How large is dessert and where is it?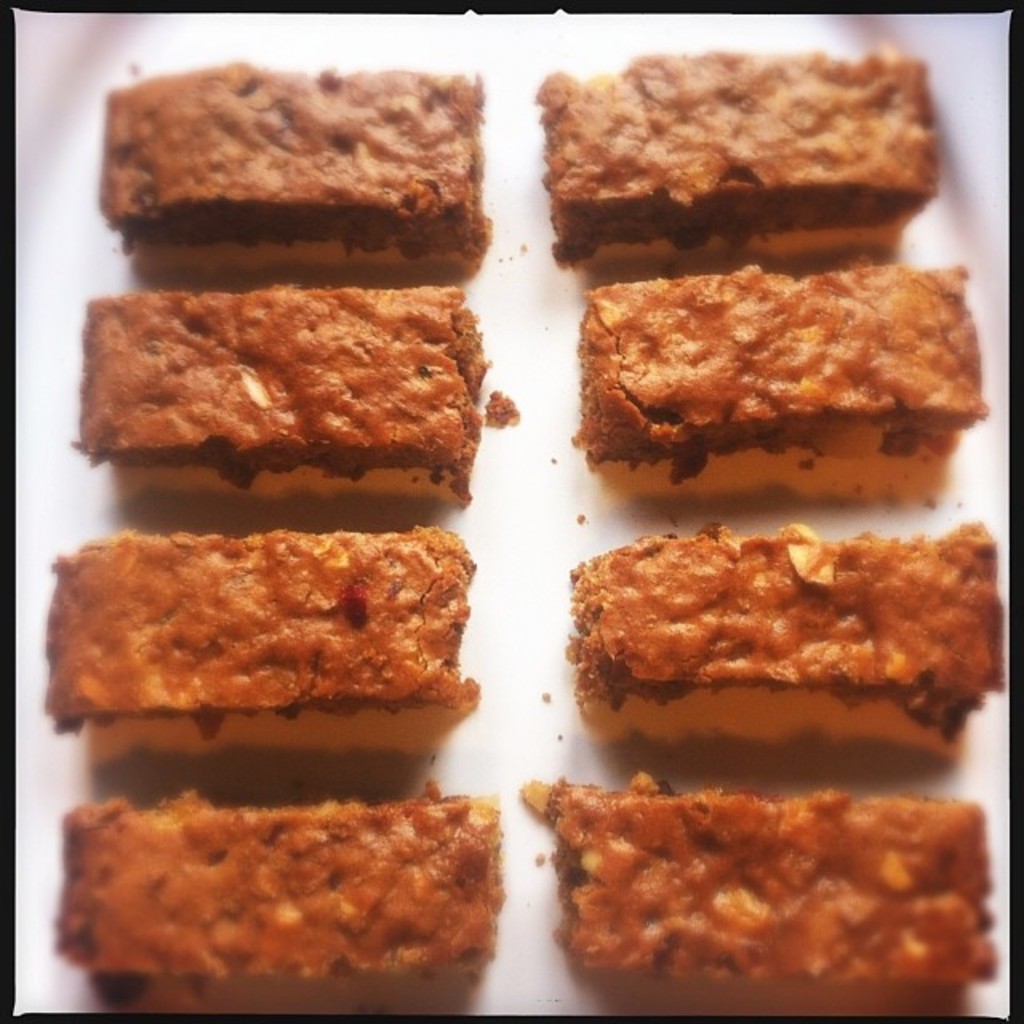
Bounding box: {"x1": 66, "y1": 800, "x2": 501, "y2": 986}.
